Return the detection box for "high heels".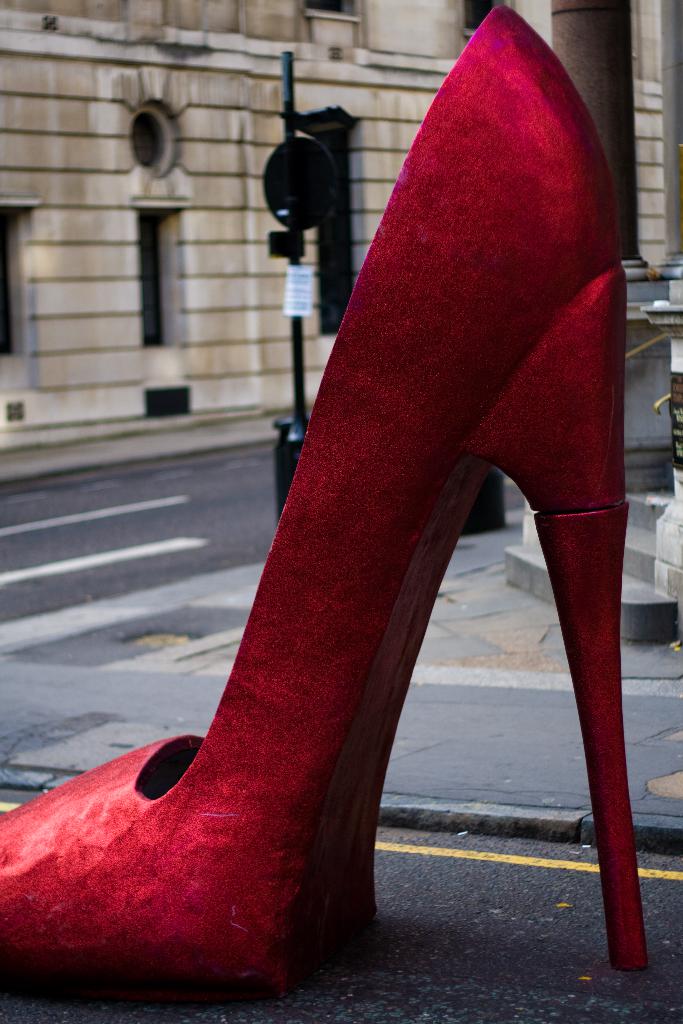
detection(0, 8, 652, 996).
